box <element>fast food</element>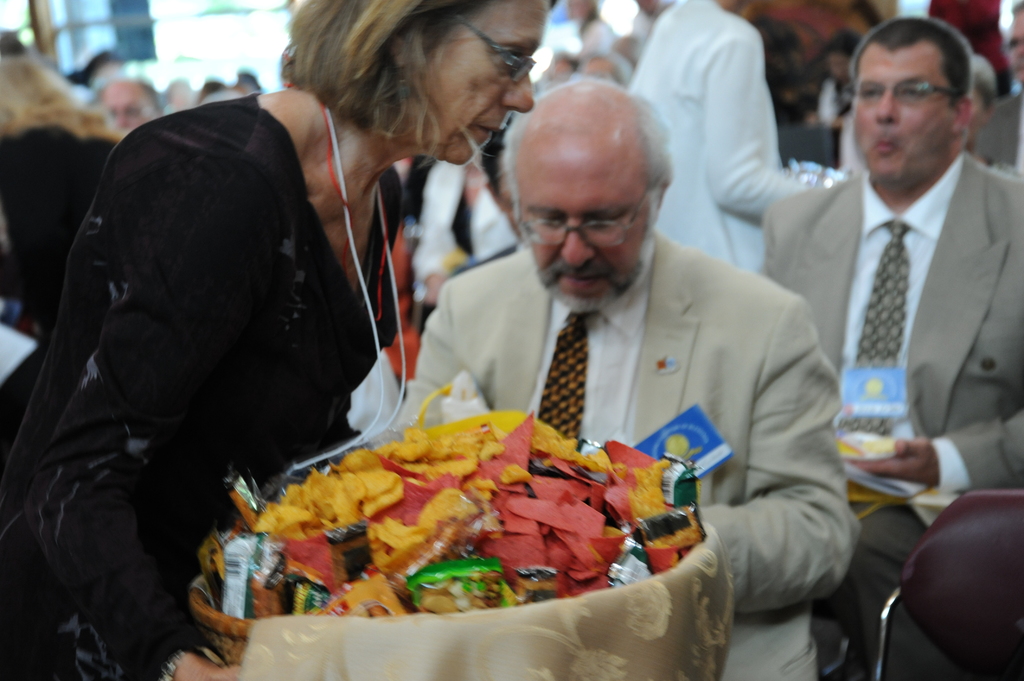
bbox(236, 426, 691, 633)
